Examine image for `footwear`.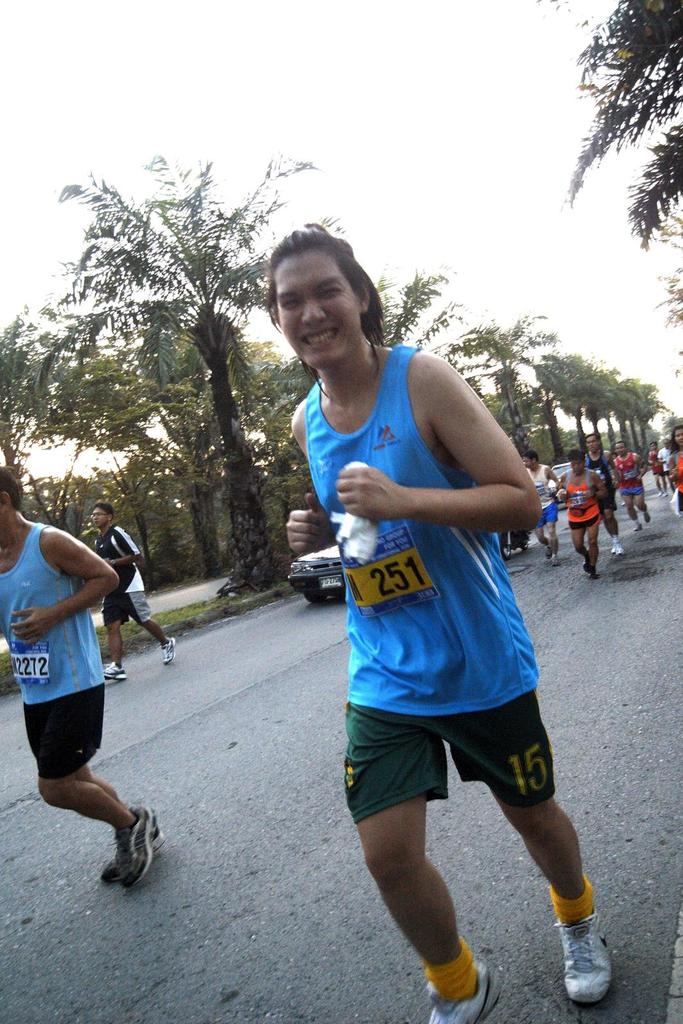
Examination result: bbox=[543, 545, 552, 561].
